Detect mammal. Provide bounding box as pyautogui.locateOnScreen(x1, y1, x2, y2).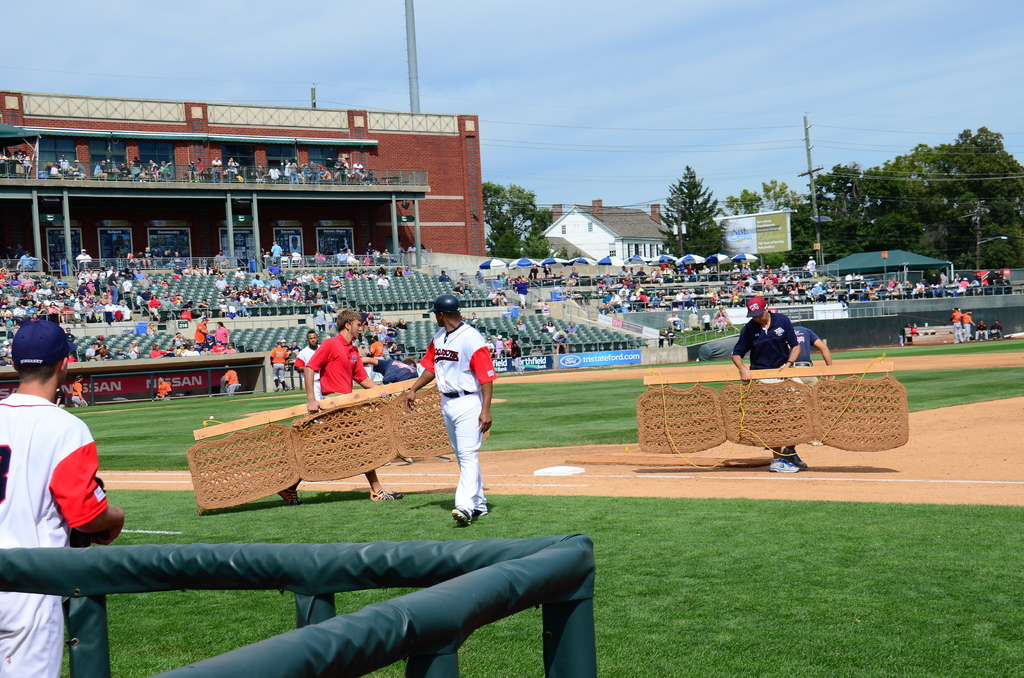
pyautogui.locateOnScreen(211, 156, 220, 179).
